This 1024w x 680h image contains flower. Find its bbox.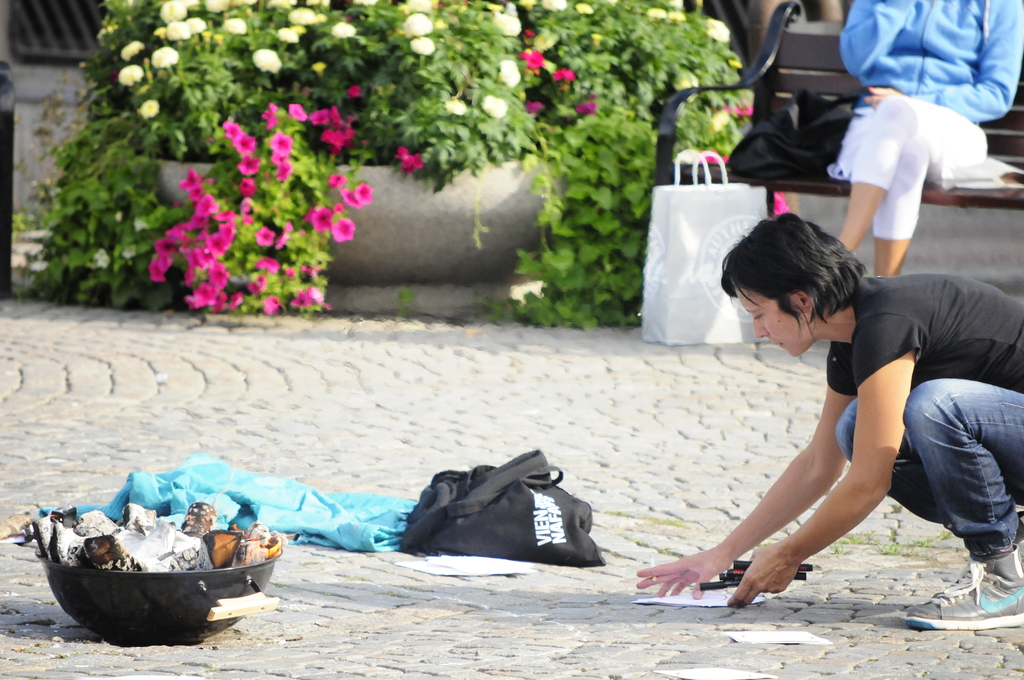
326,21,353,42.
